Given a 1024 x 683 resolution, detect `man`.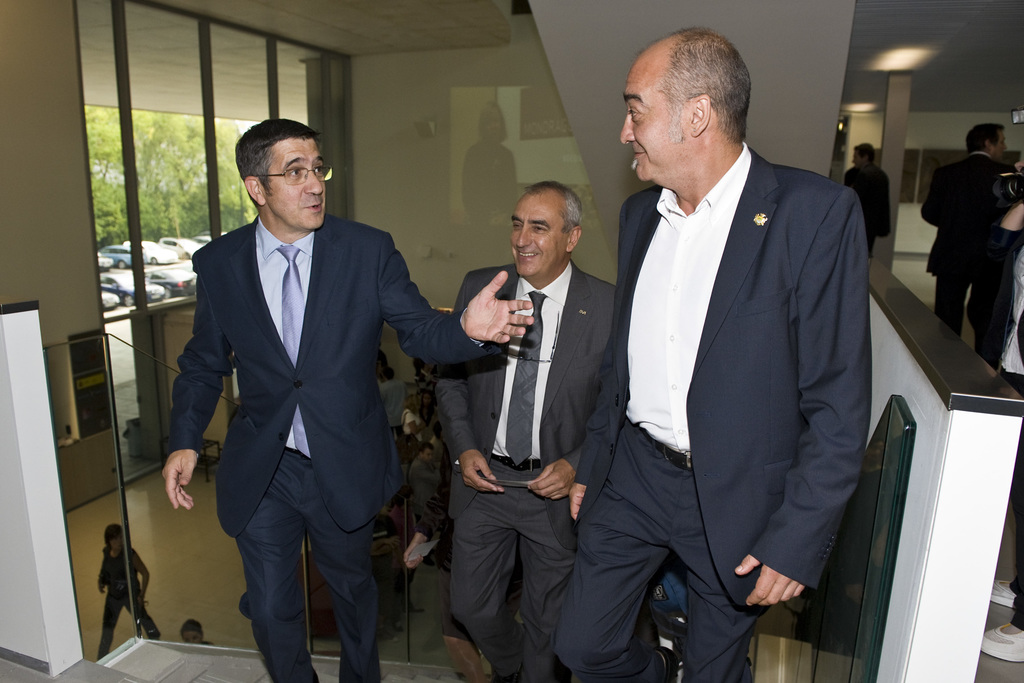
x1=840, y1=143, x2=893, y2=263.
